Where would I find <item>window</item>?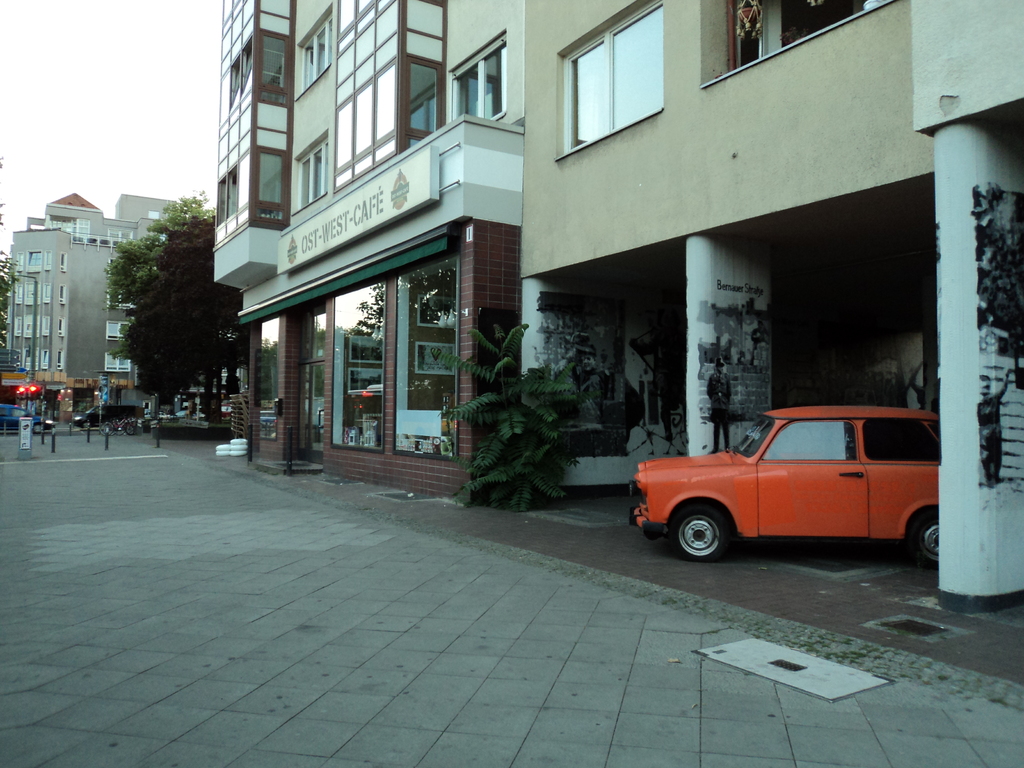
At 699,0,895,88.
